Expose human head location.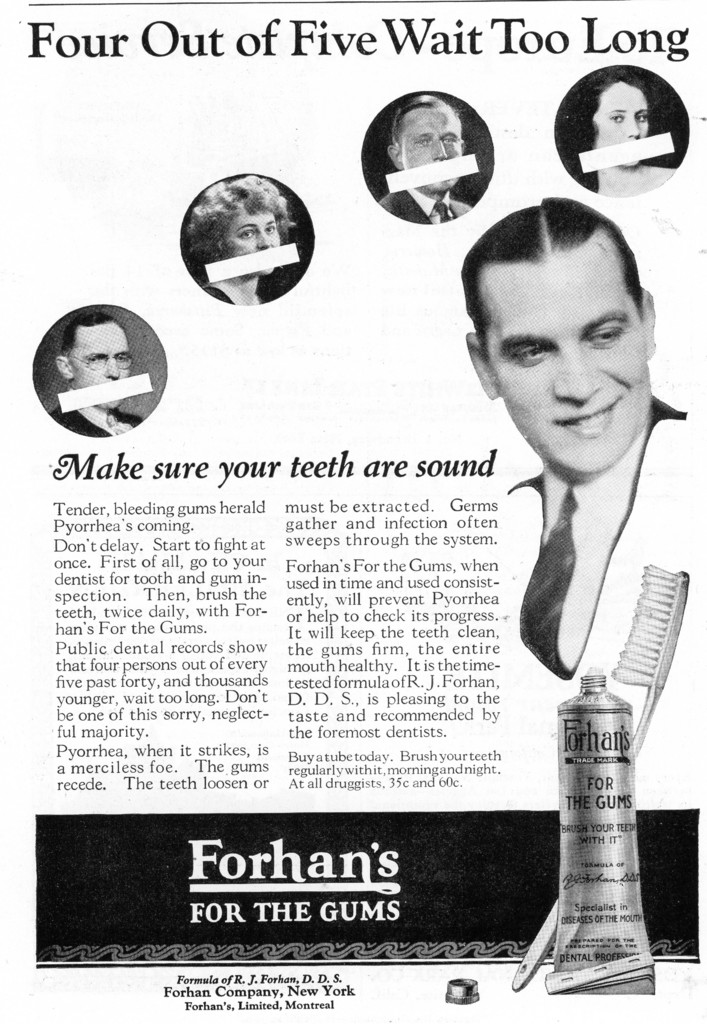
Exposed at locate(581, 75, 653, 173).
